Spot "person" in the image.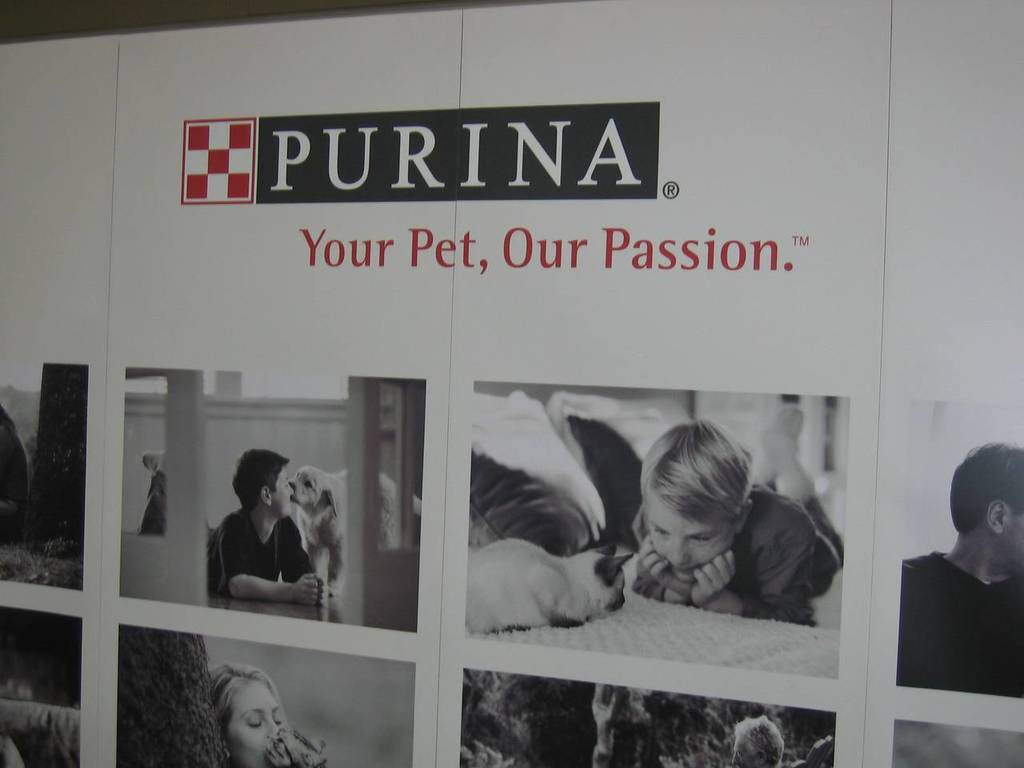
"person" found at bbox=[209, 658, 323, 767].
